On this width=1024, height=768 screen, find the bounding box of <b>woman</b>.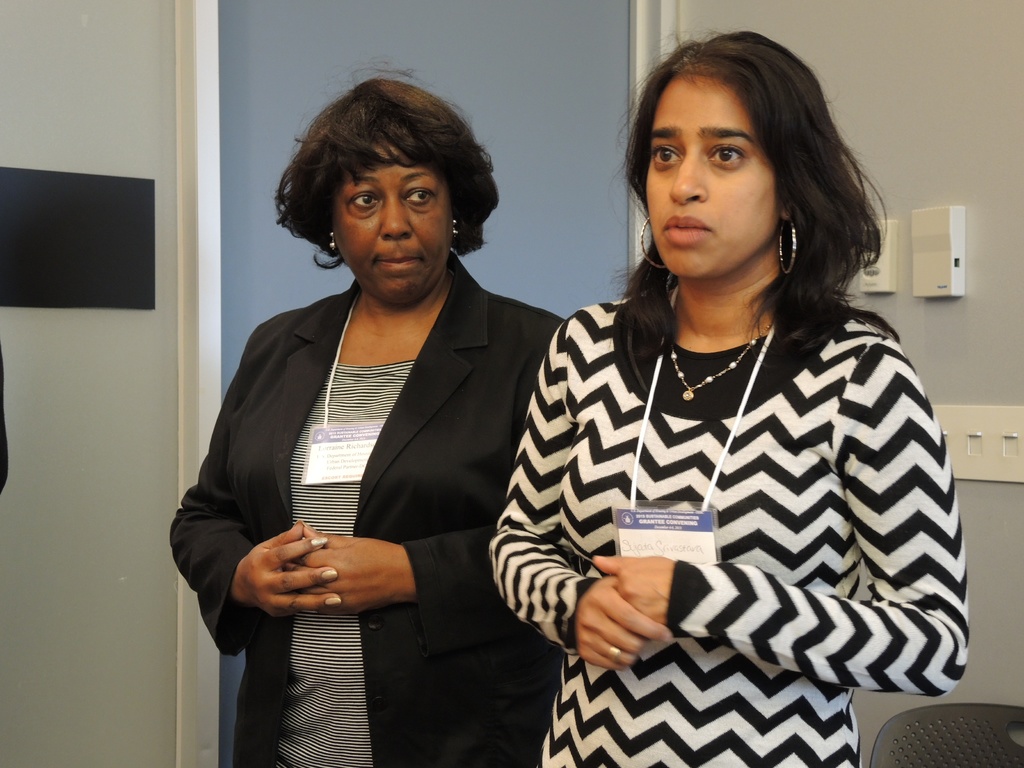
Bounding box: 189/77/528/767.
